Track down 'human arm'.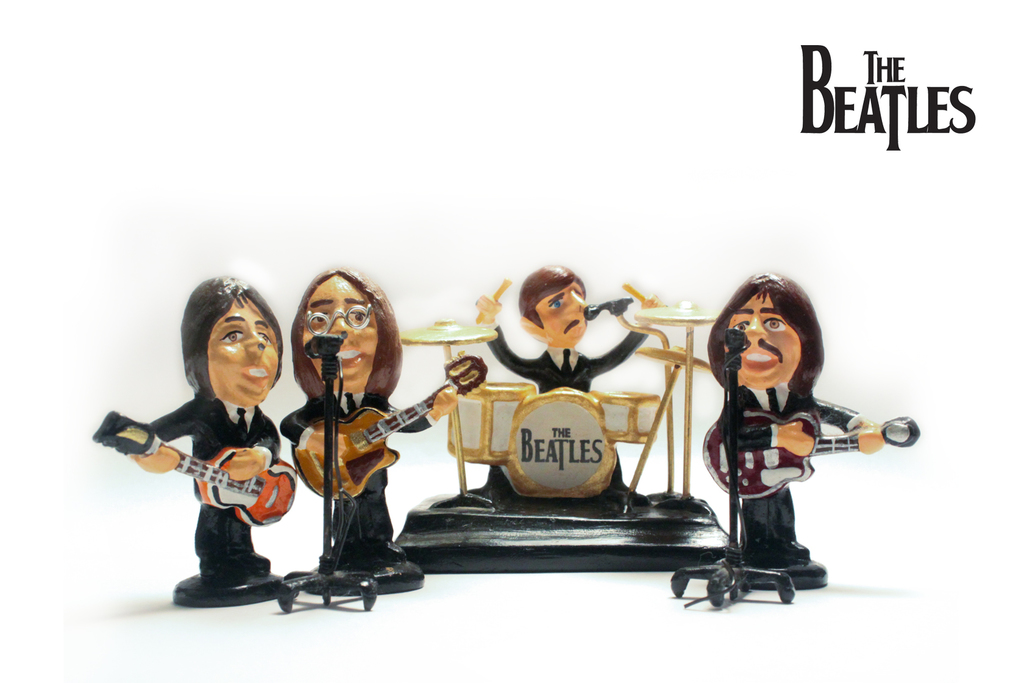
Tracked to bbox(474, 283, 537, 379).
